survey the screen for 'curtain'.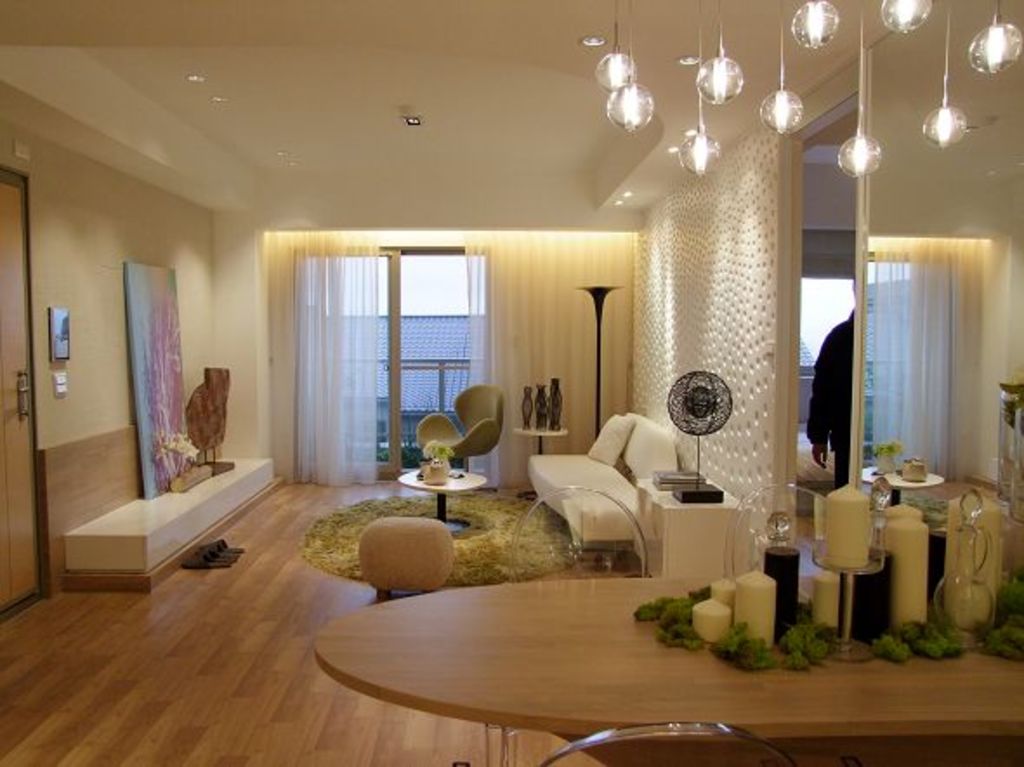
Survey found: {"x1": 857, "y1": 239, "x2": 1007, "y2": 521}.
